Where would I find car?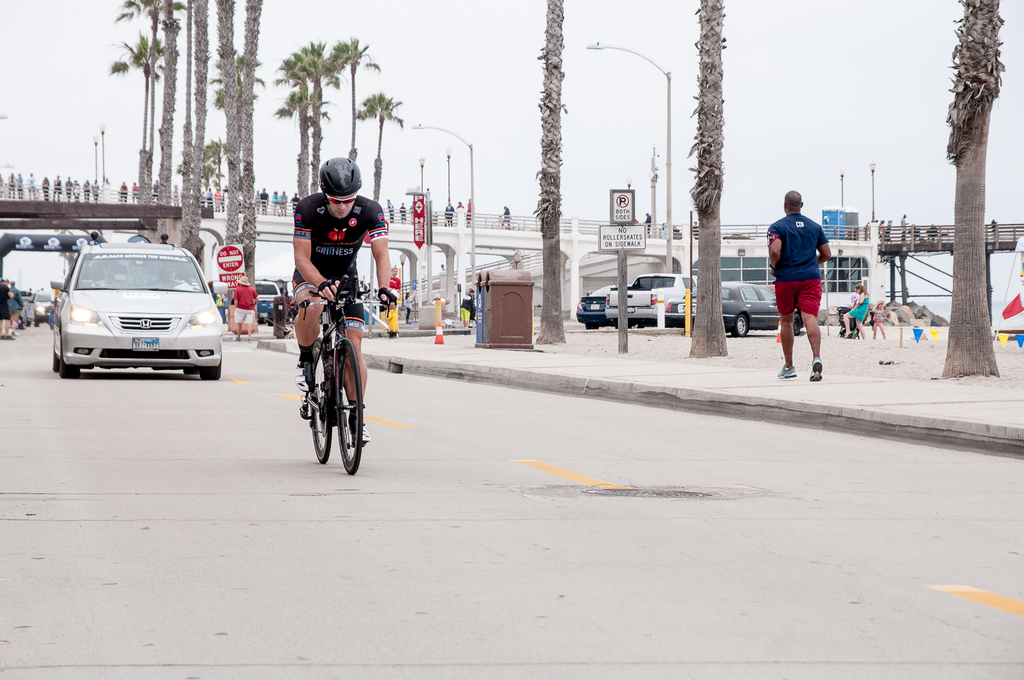
At locate(578, 283, 618, 326).
